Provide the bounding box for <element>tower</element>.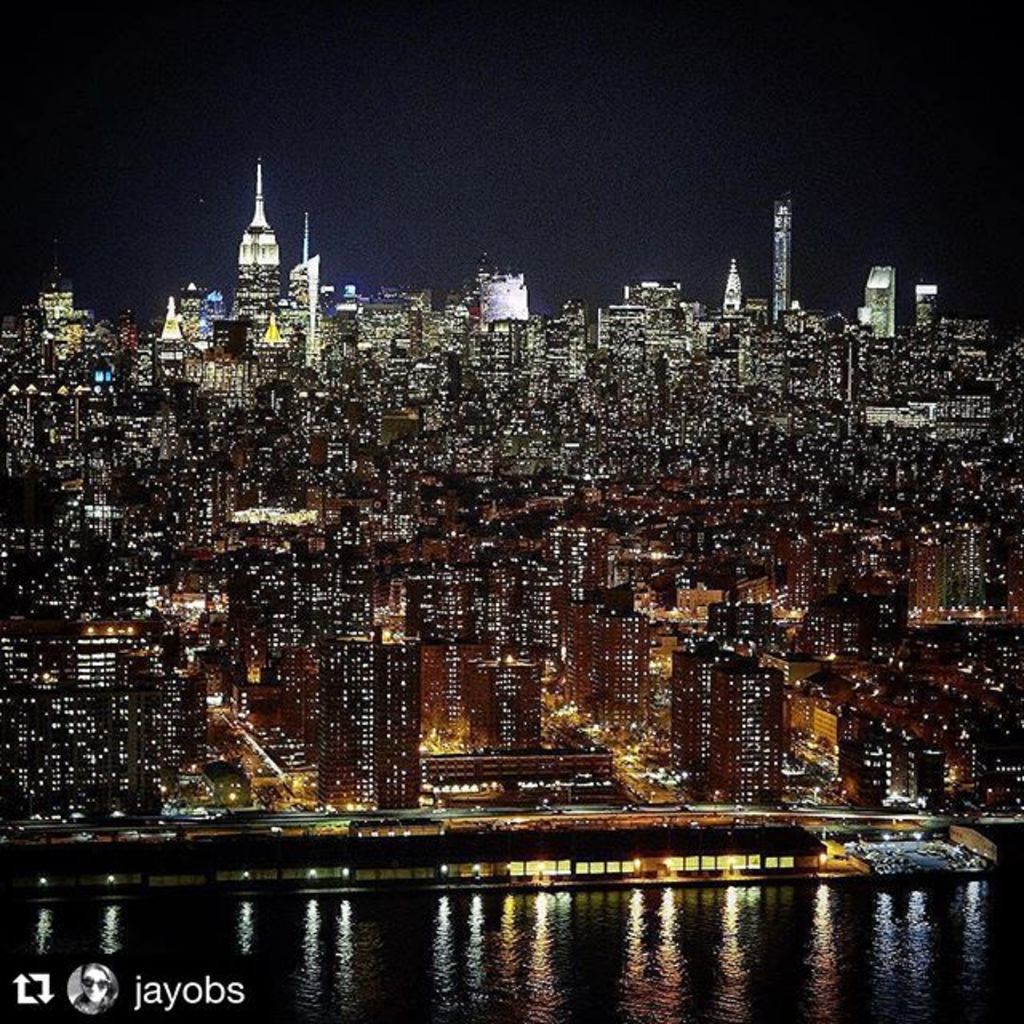
[left=0, top=358, right=885, bottom=582].
